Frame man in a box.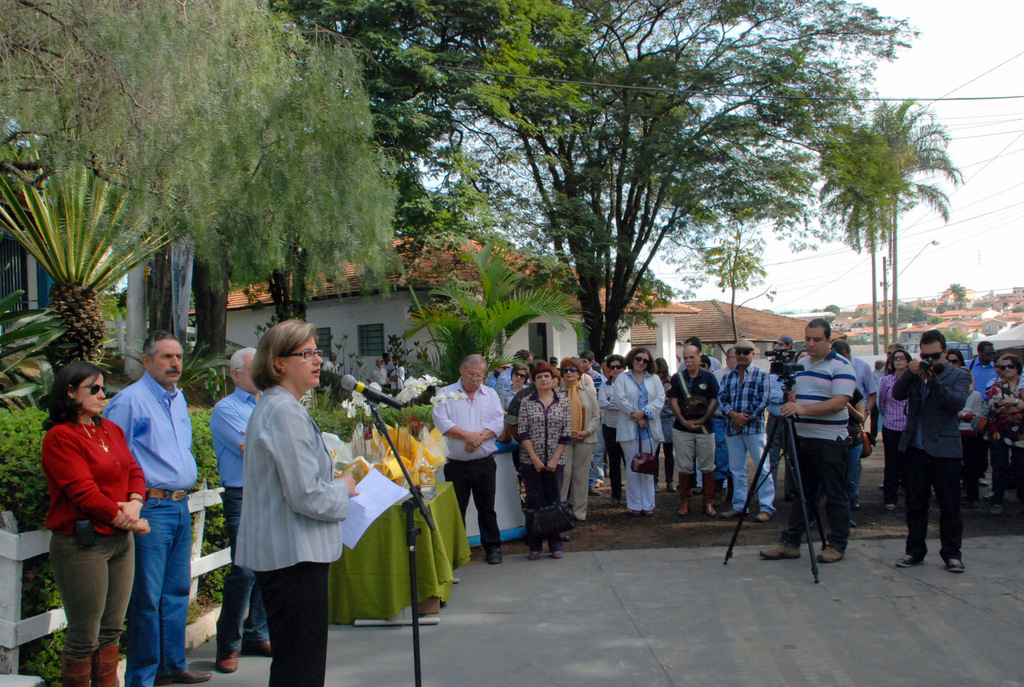
BBox(105, 328, 211, 686).
